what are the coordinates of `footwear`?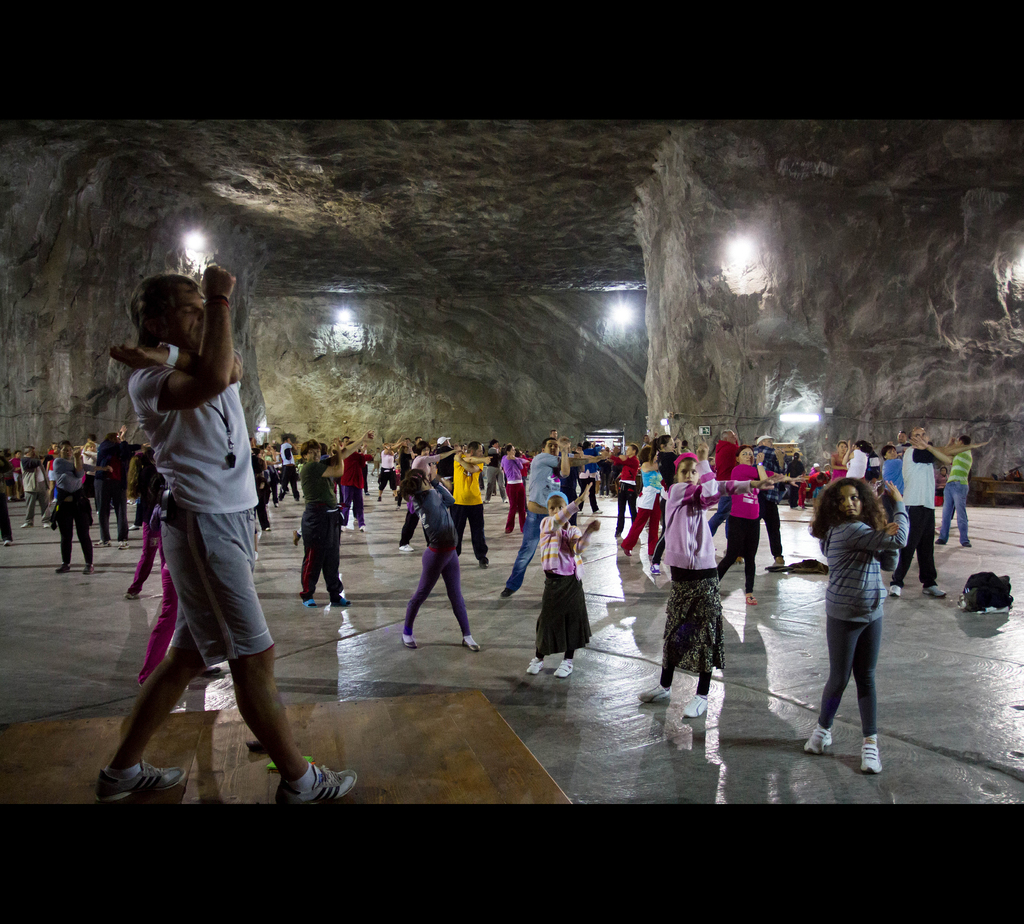
554 663 573 679.
